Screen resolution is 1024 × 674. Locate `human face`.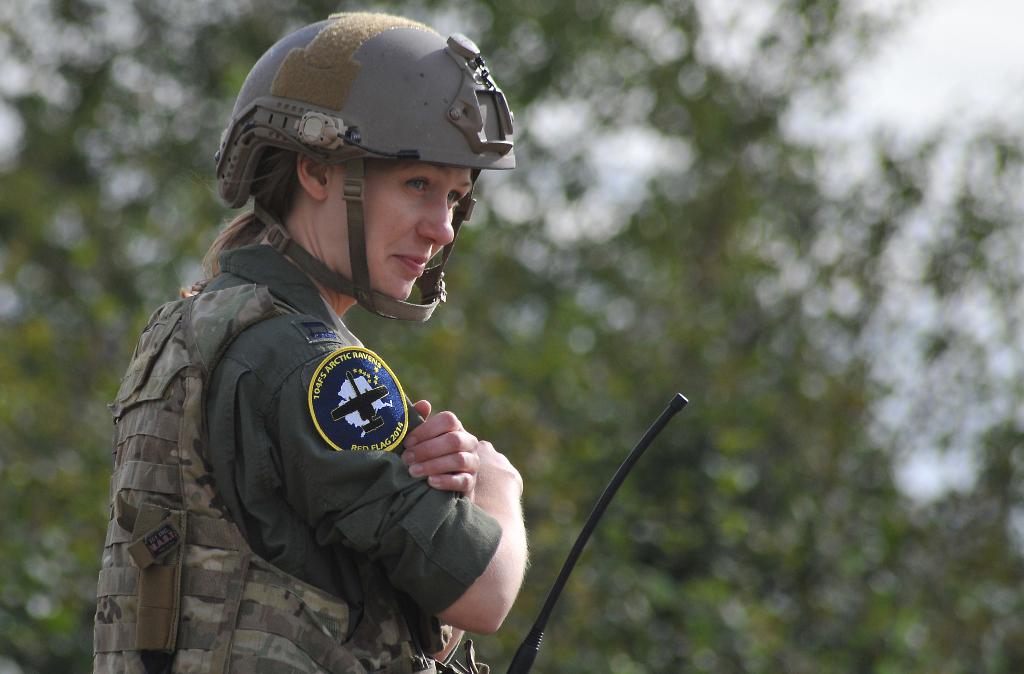
324,157,475,300.
